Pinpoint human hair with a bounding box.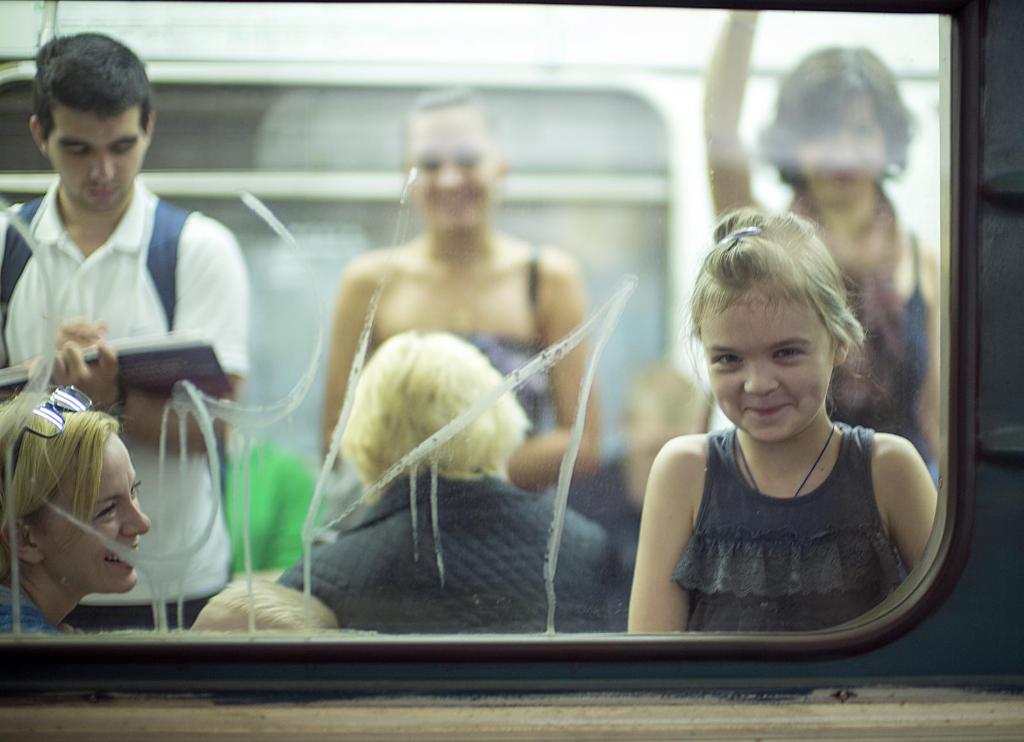
x1=0, y1=386, x2=131, y2=541.
